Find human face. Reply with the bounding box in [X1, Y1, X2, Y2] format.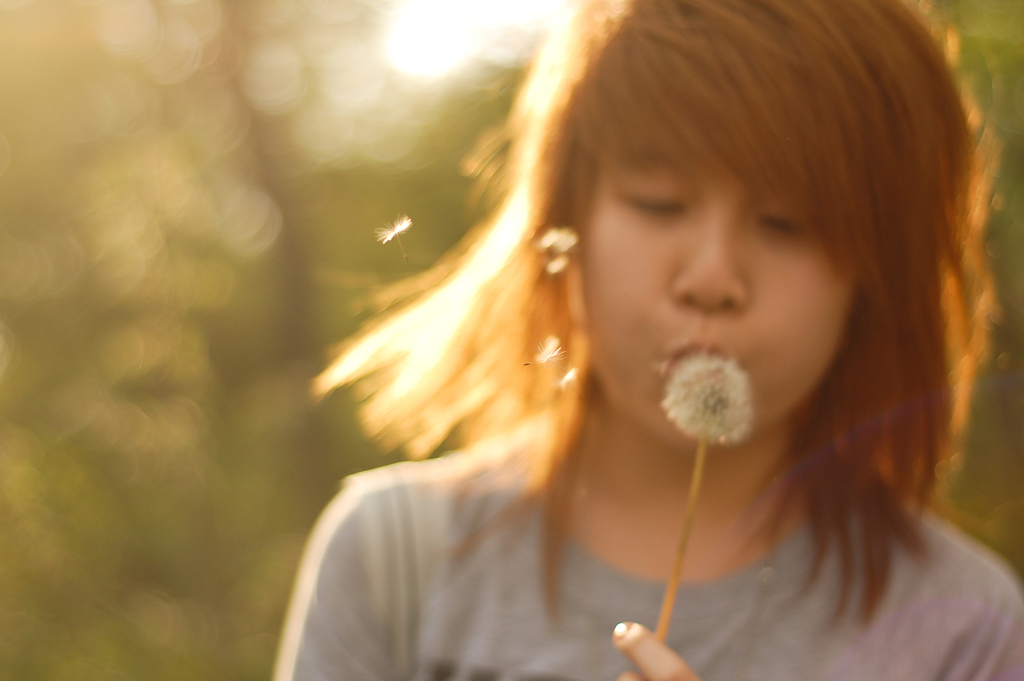
[578, 120, 858, 443].
